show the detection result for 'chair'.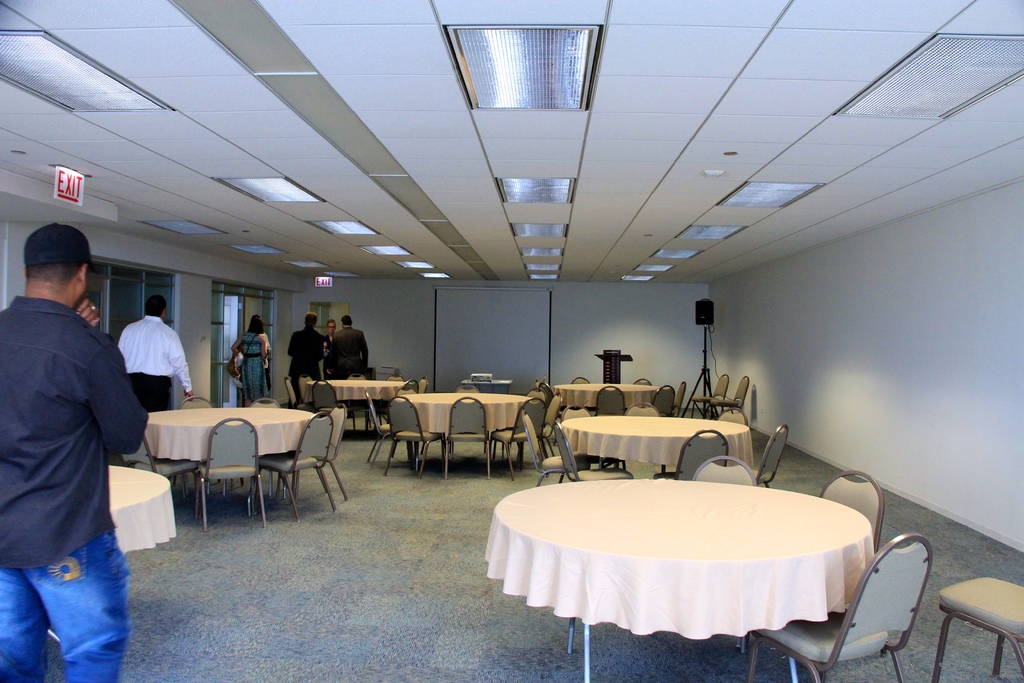
{"left": 753, "top": 423, "right": 789, "bottom": 487}.
